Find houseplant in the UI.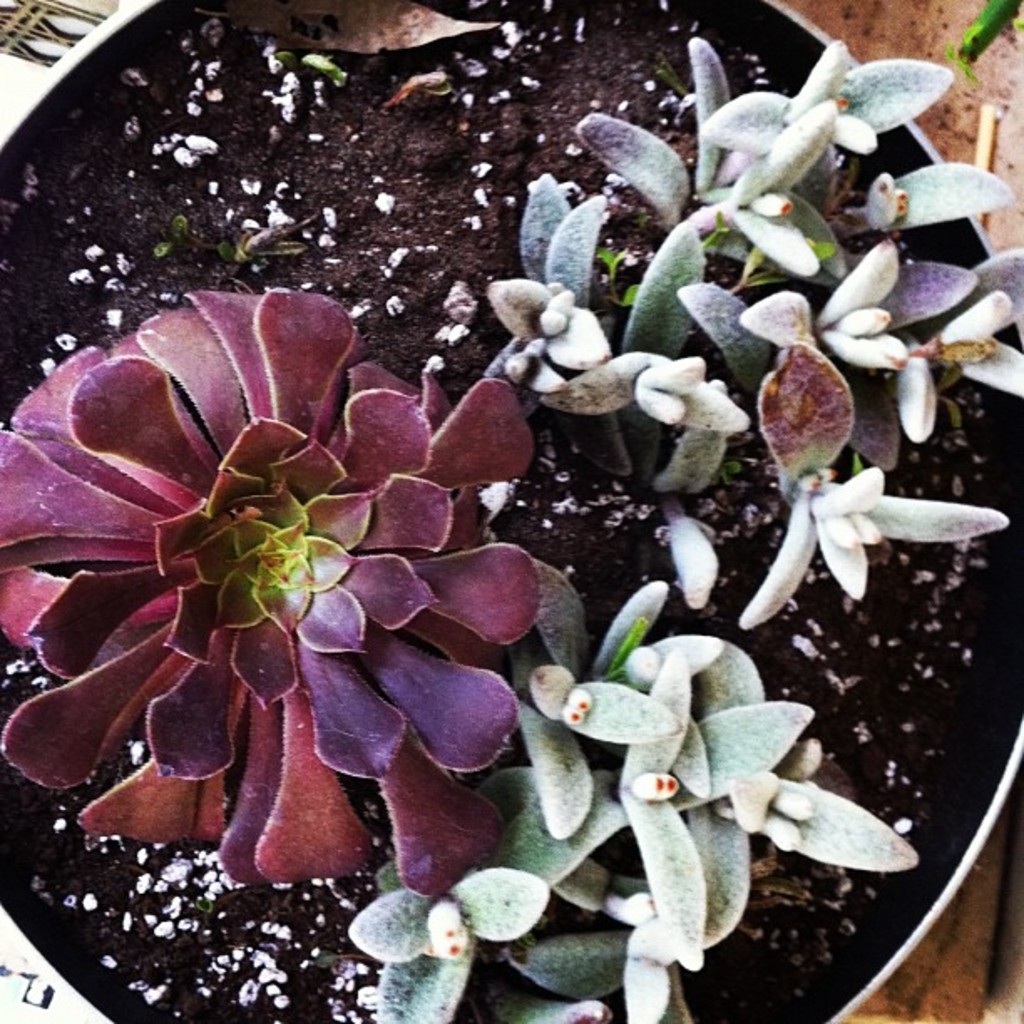
UI element at bbox=[0, 0, 1022, 1022].
